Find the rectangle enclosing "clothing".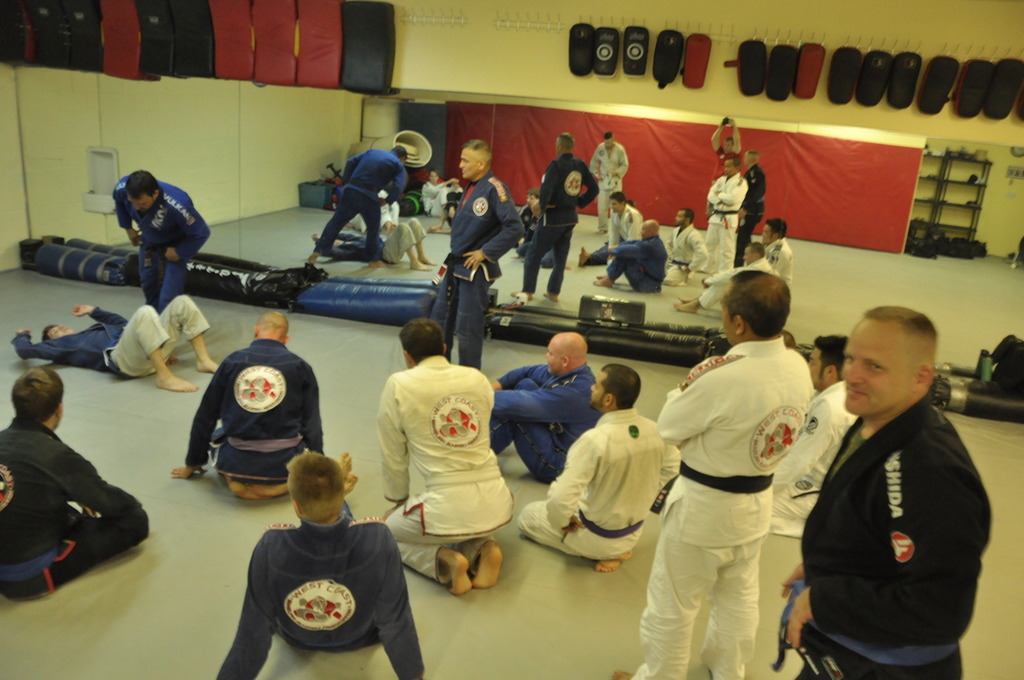
<box>8,293,211,381</box>.
